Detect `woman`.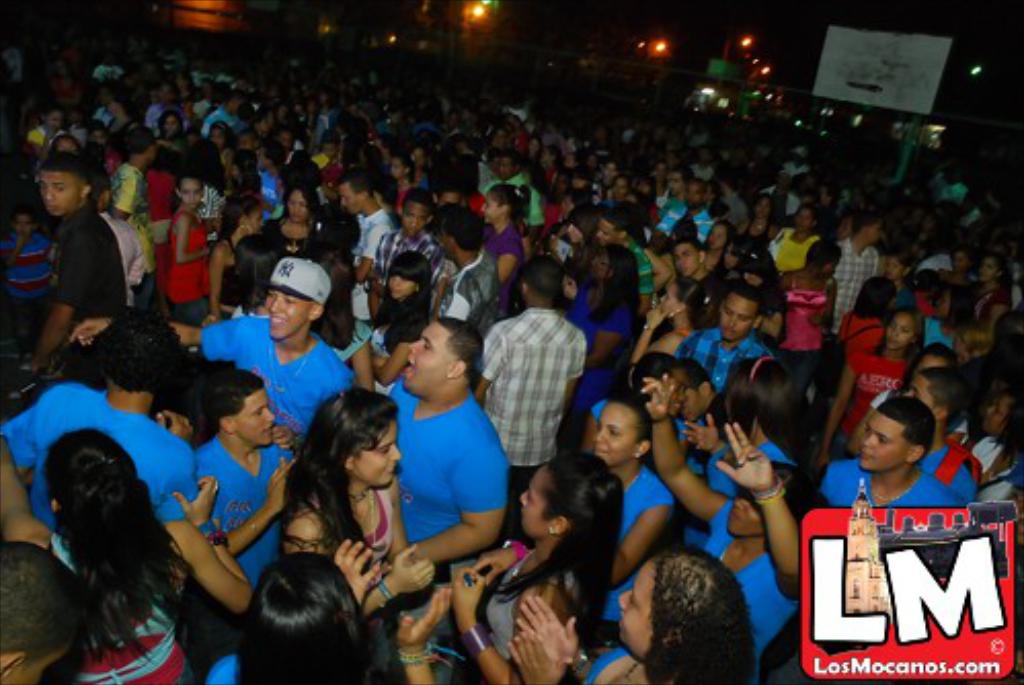
Detected at 267:185:320:258.
